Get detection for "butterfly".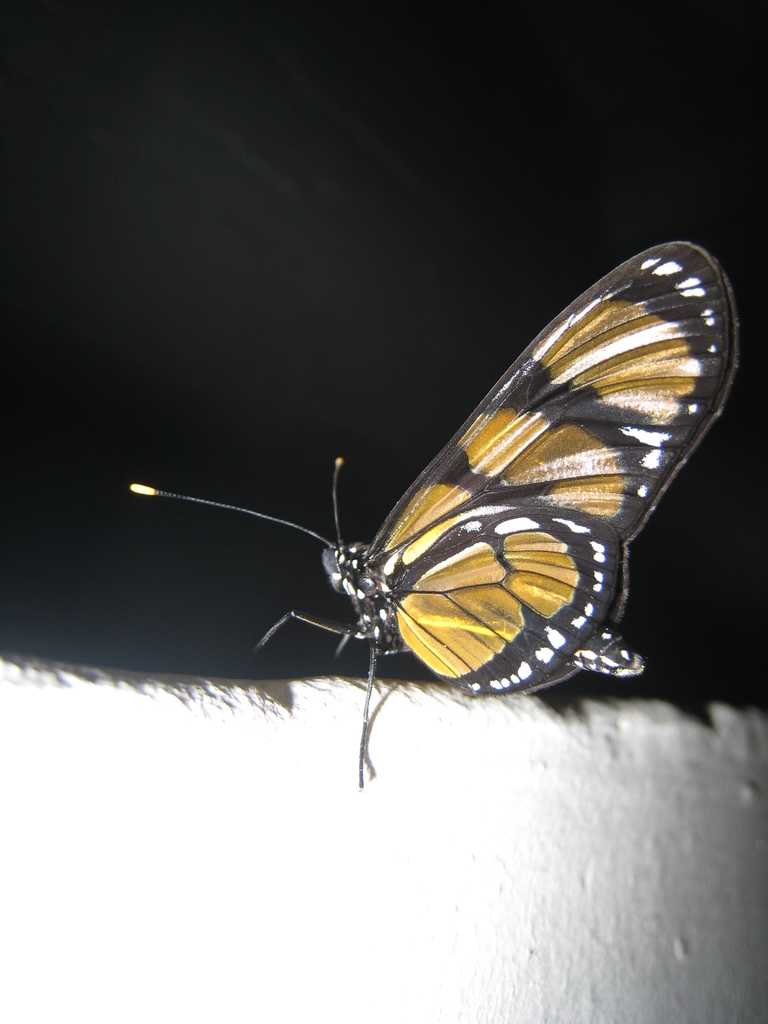
Detection: {"left": 136, "top": 232, "right": 743, "bottom": 724}.
